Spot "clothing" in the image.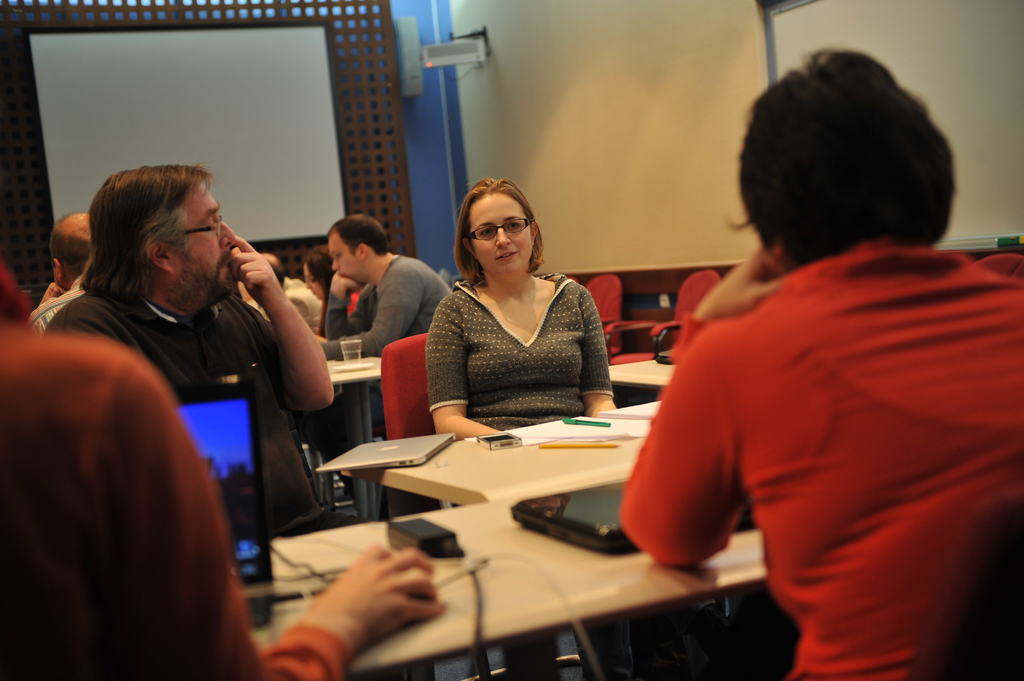
"clothing" found at crop(40, 284, 81, 329).
